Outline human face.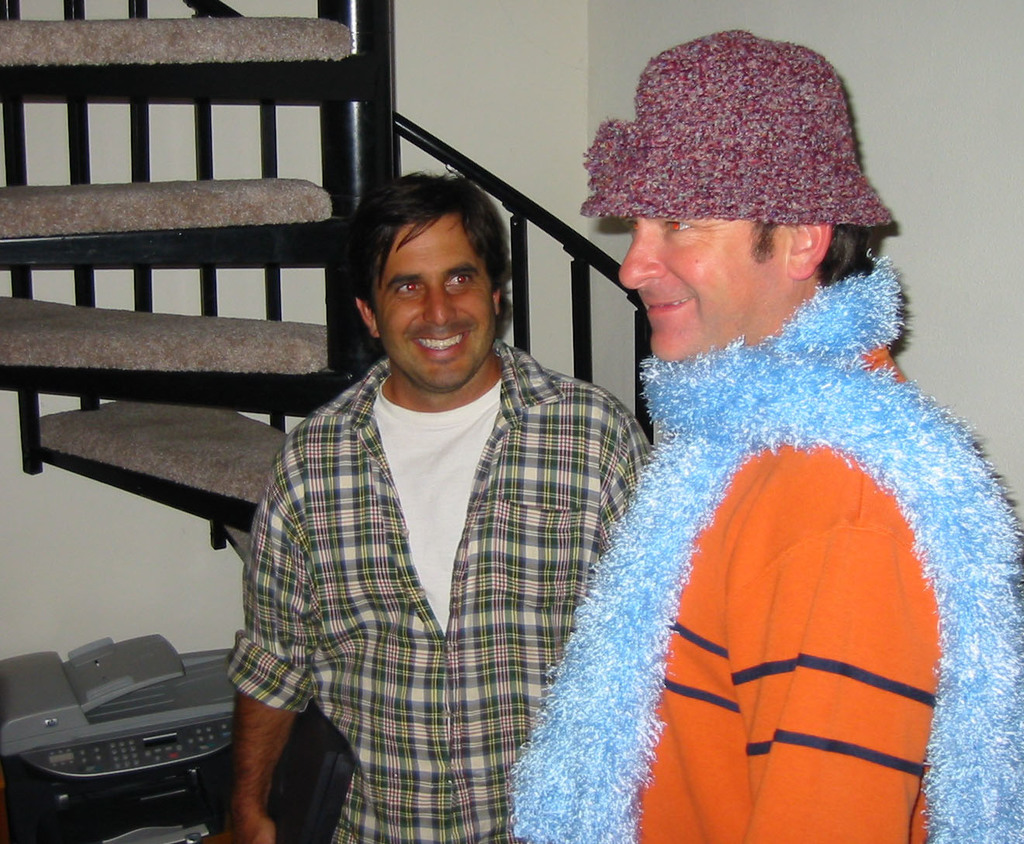
Outline: locate(373, 212, 496, 393).
